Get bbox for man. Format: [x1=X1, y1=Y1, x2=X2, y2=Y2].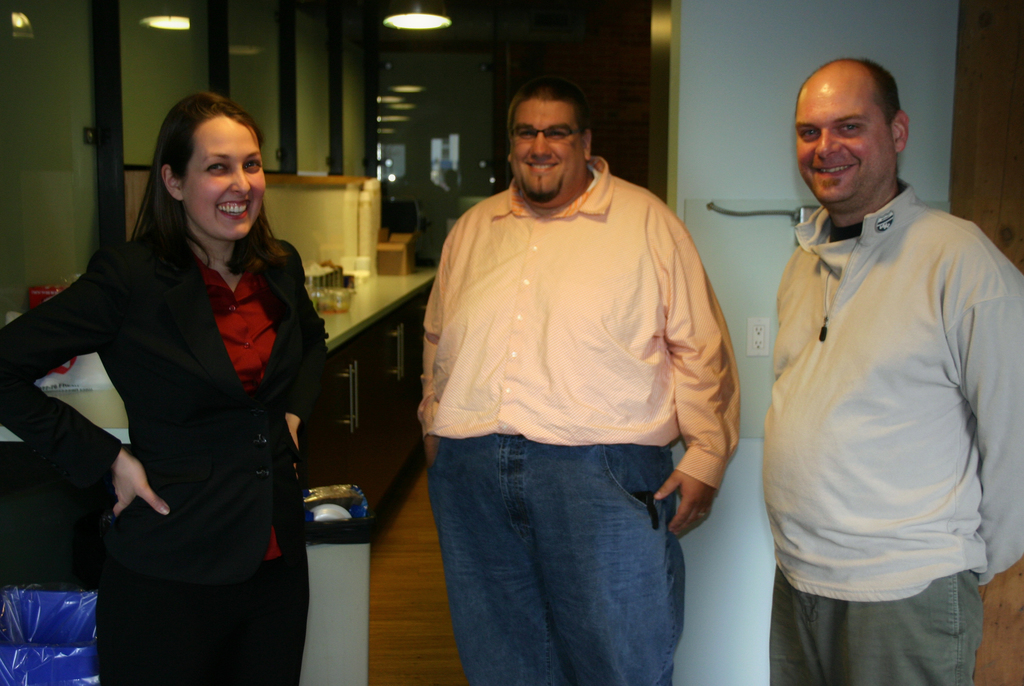
[x1=749, y1=31, x2=1019, y2=685].
